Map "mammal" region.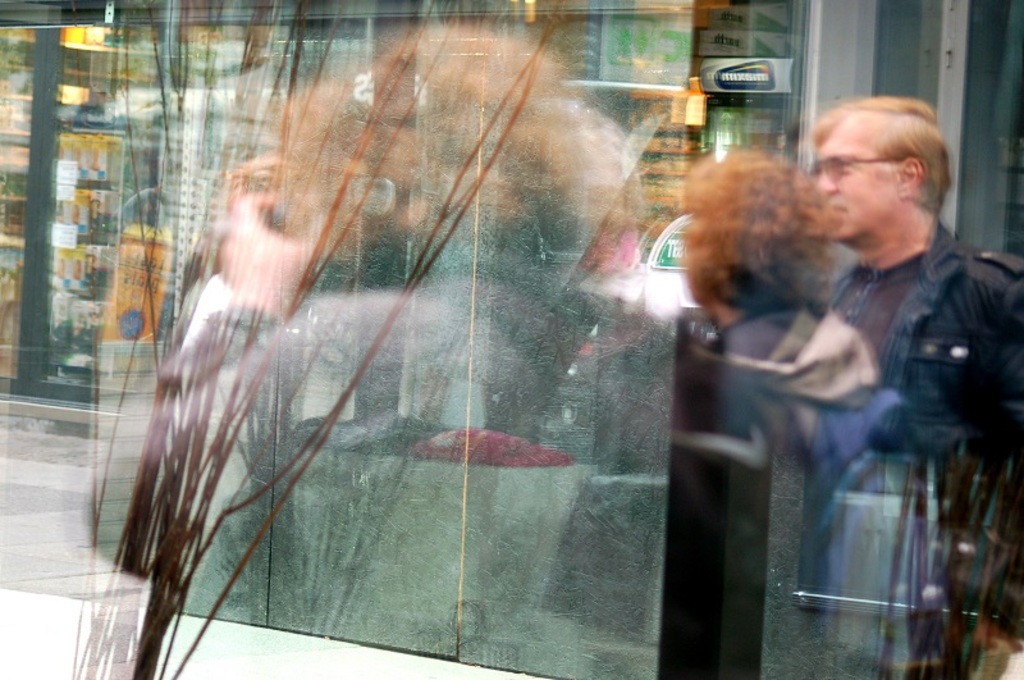
Mapped to pyautogui.locateOnScreen(84, 14, 673, 679).
